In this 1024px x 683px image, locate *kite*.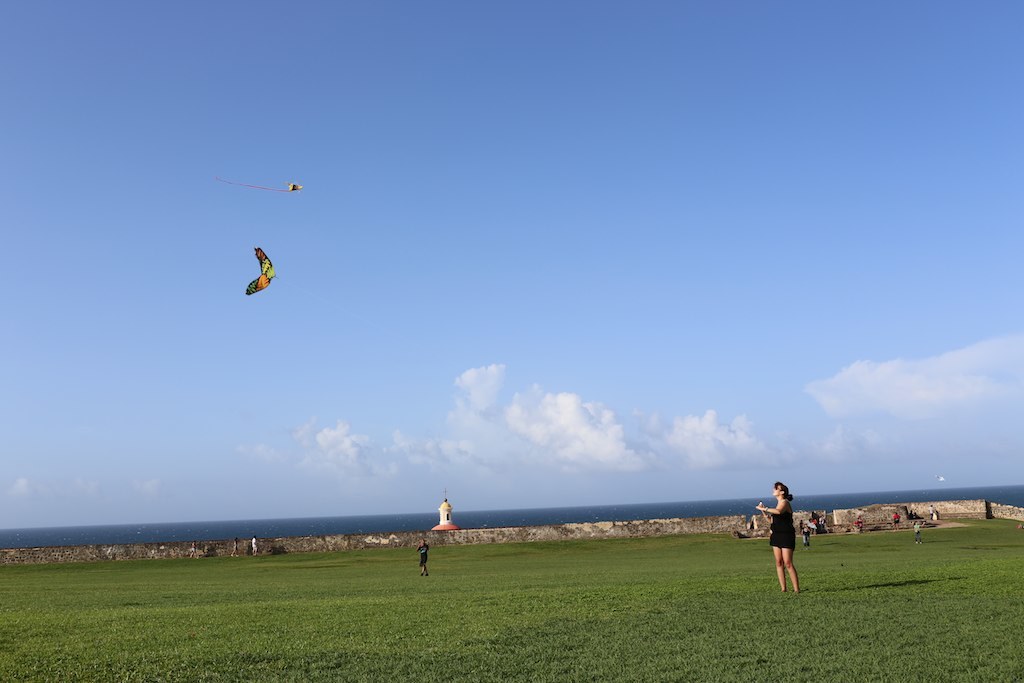
Bounding box: region(212, 170, 306, 198).
